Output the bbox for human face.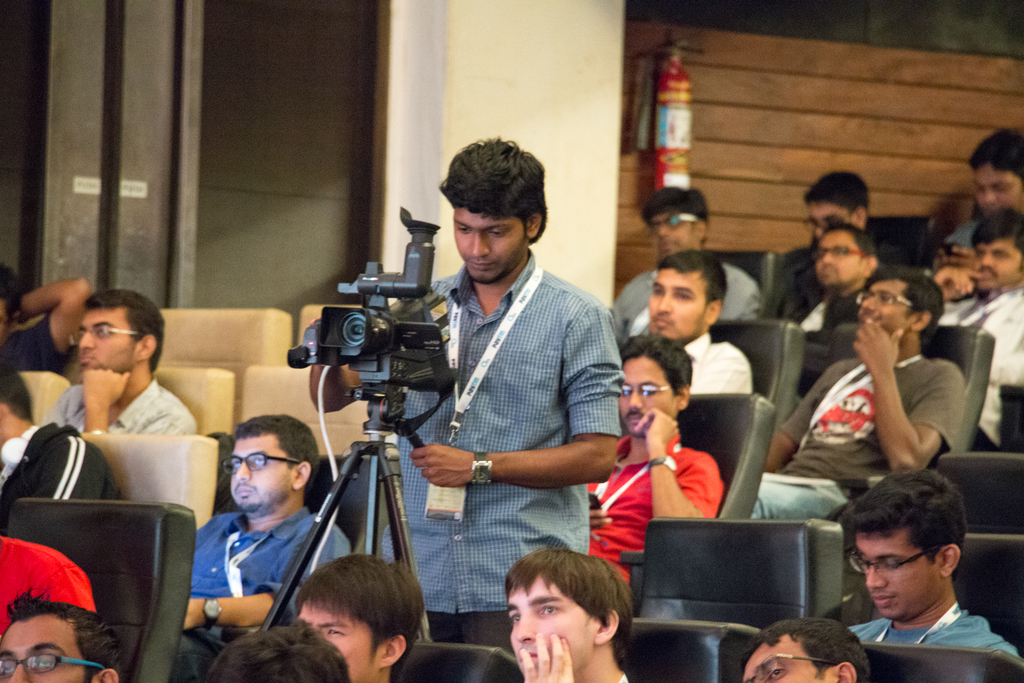
detection(0, 615, 84, 682).
